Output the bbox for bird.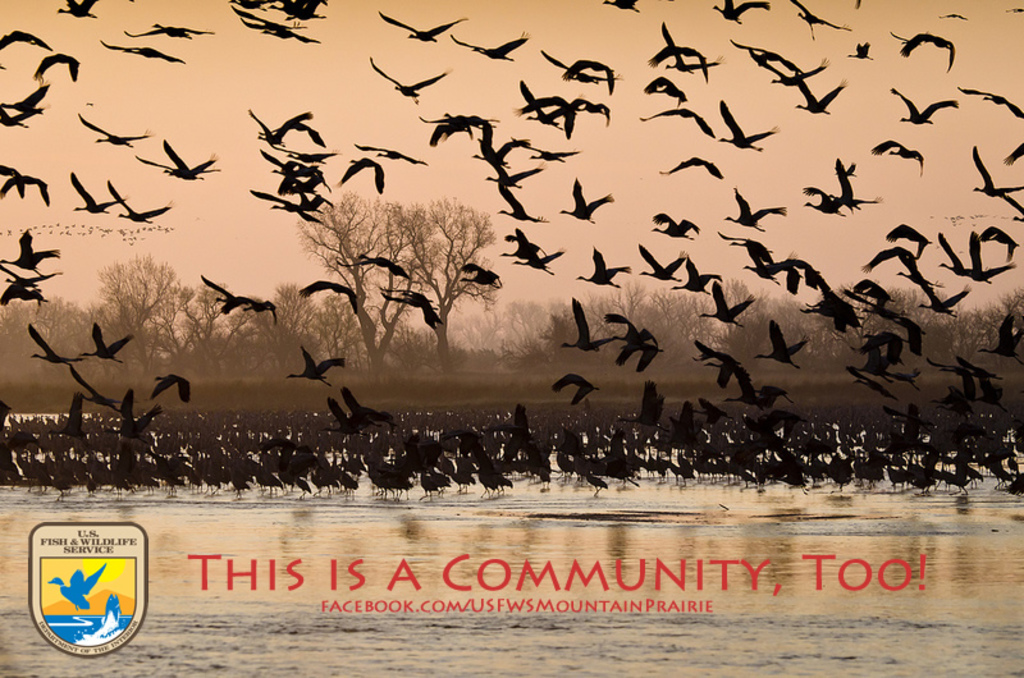
left=659, top=22, right=728, bottom=78.
